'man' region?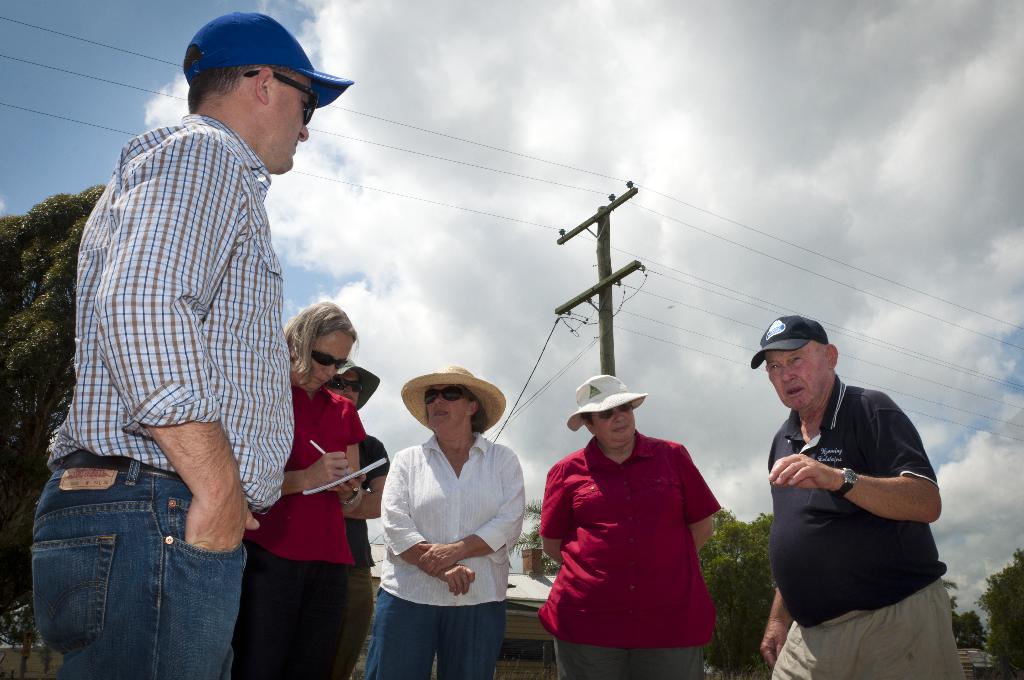
{"x1": 237, "y1": 302, "x2": 369, "y2": 676}
